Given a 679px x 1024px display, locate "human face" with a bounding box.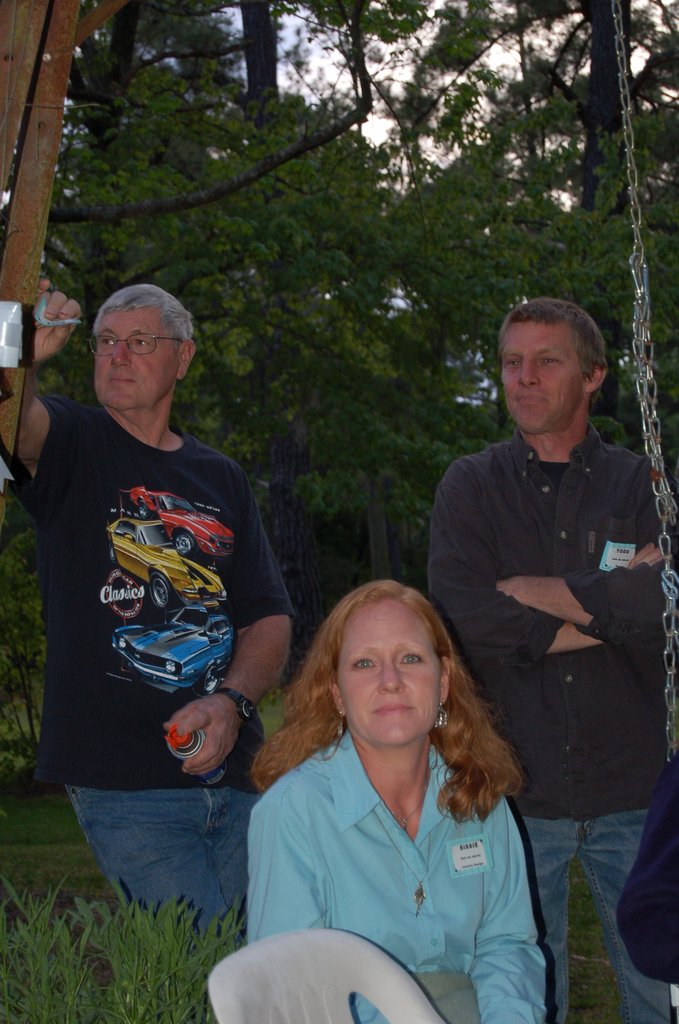
Located: [left=85, top=294, right=174, bottom=412].
